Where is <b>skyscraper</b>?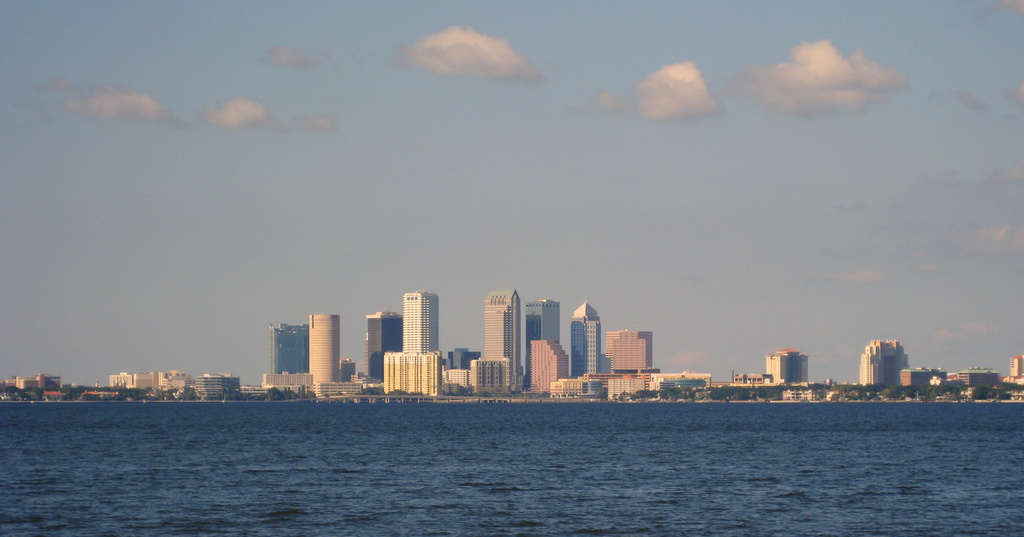
pyautogui.locateOnScreen(367, 274, 447, 405).
